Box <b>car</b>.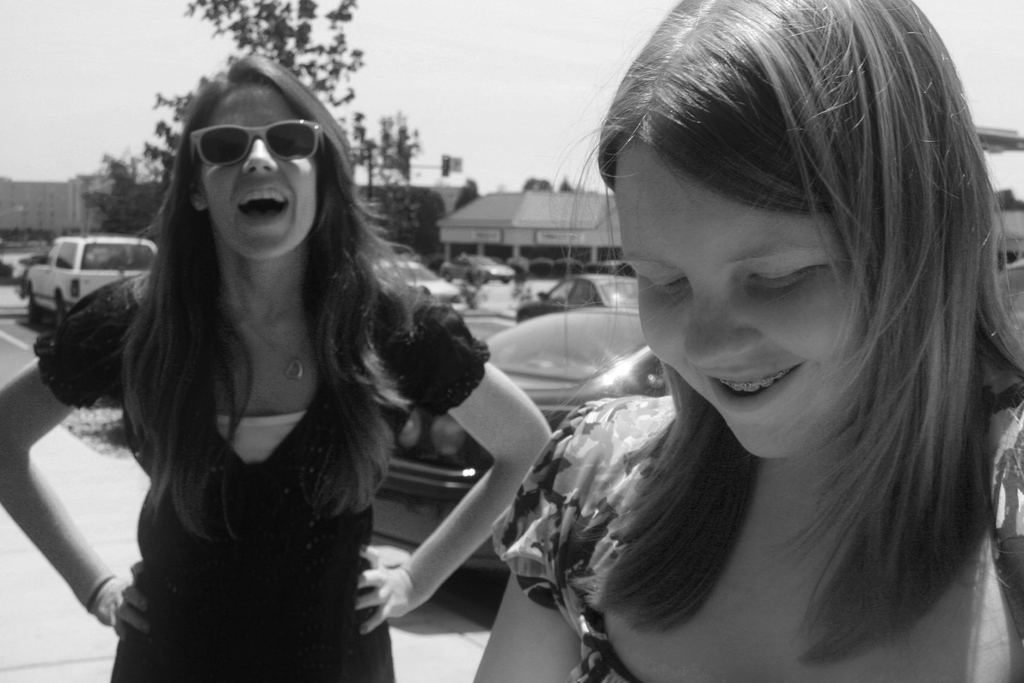
rect(12, 227, 124, 309).
